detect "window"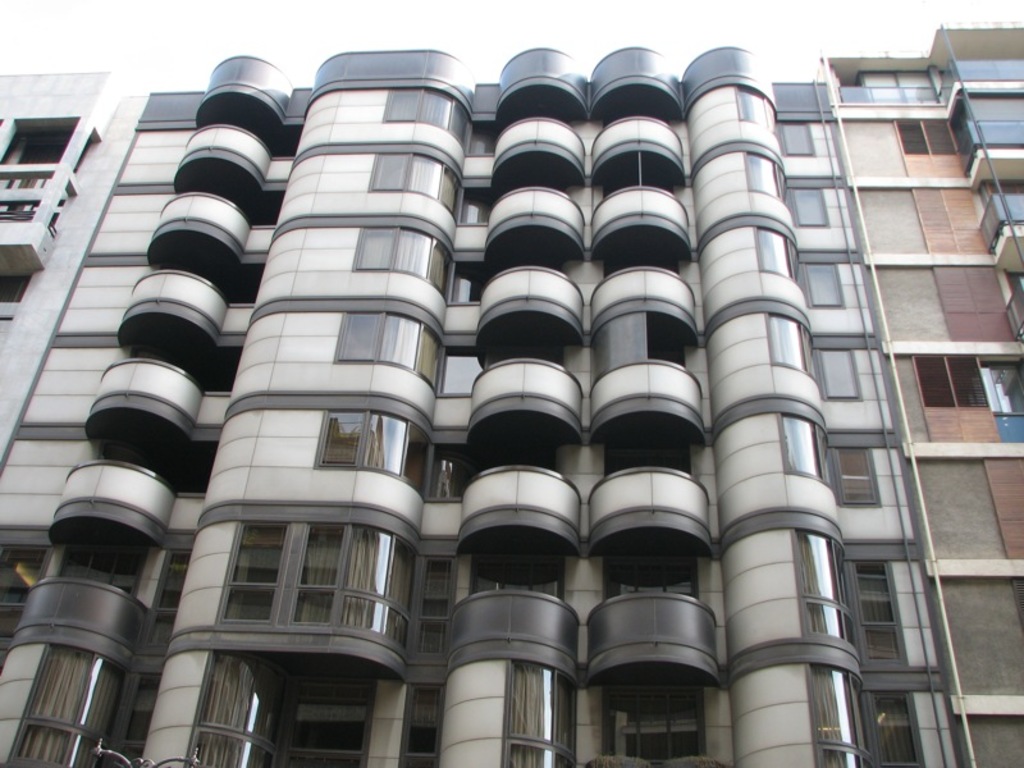
829,448,886,503
